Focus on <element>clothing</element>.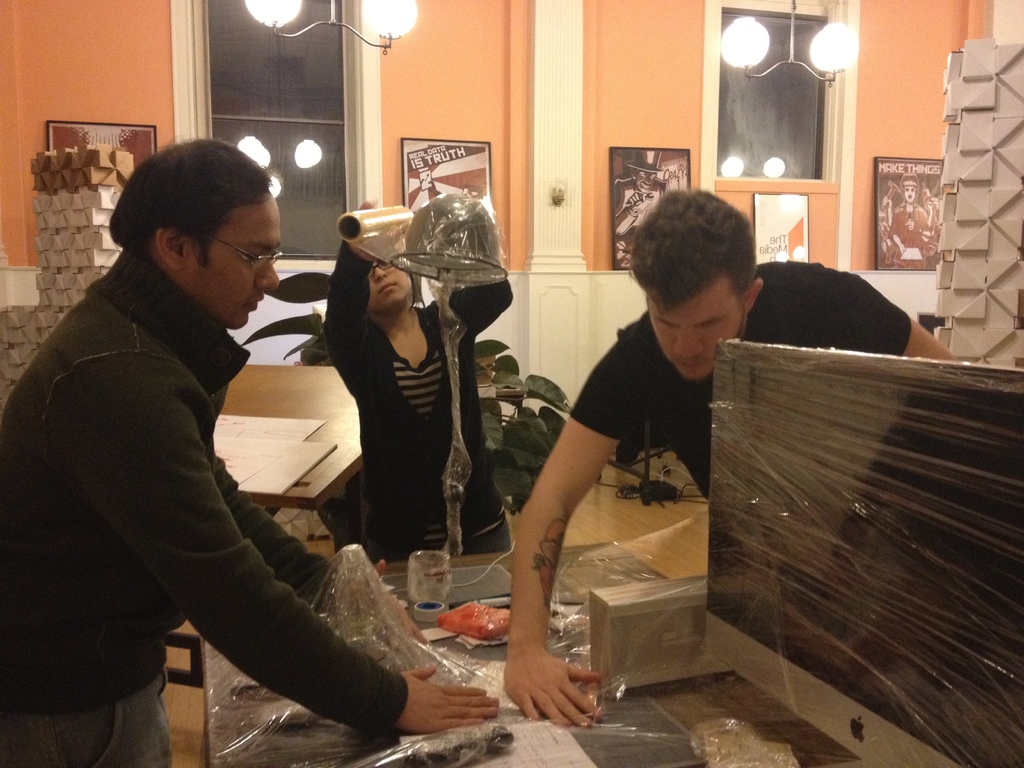
Focused at (888,202,933,269).
